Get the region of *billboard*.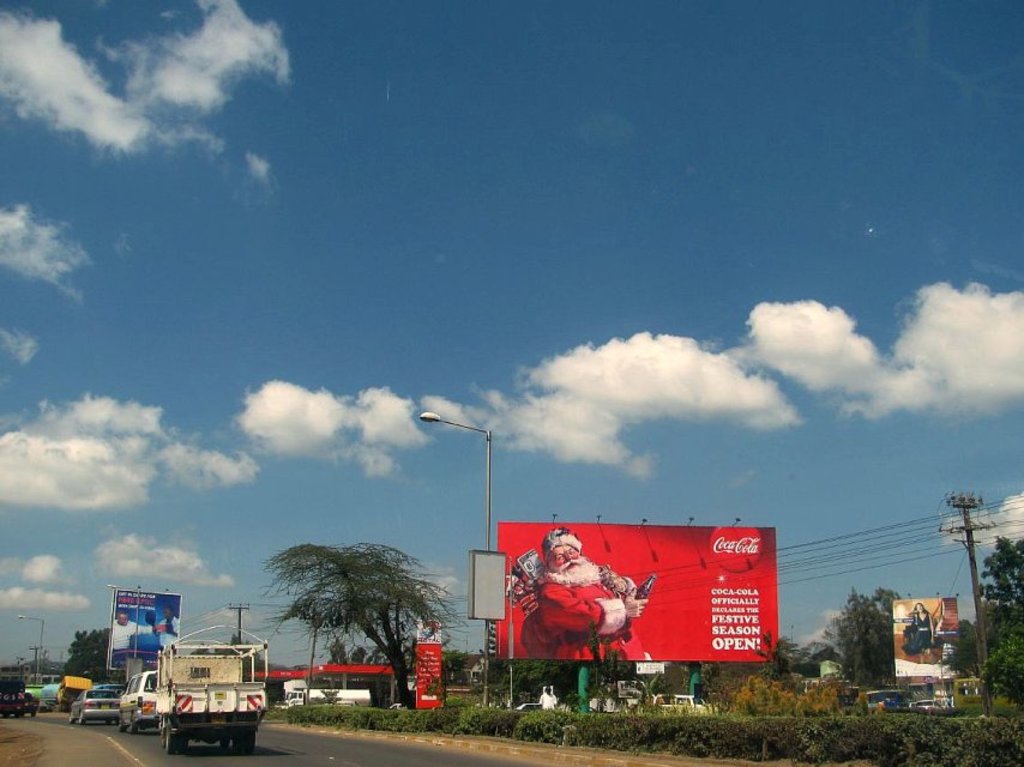
(x1=891, y1=596, x2=958, y2=677).
